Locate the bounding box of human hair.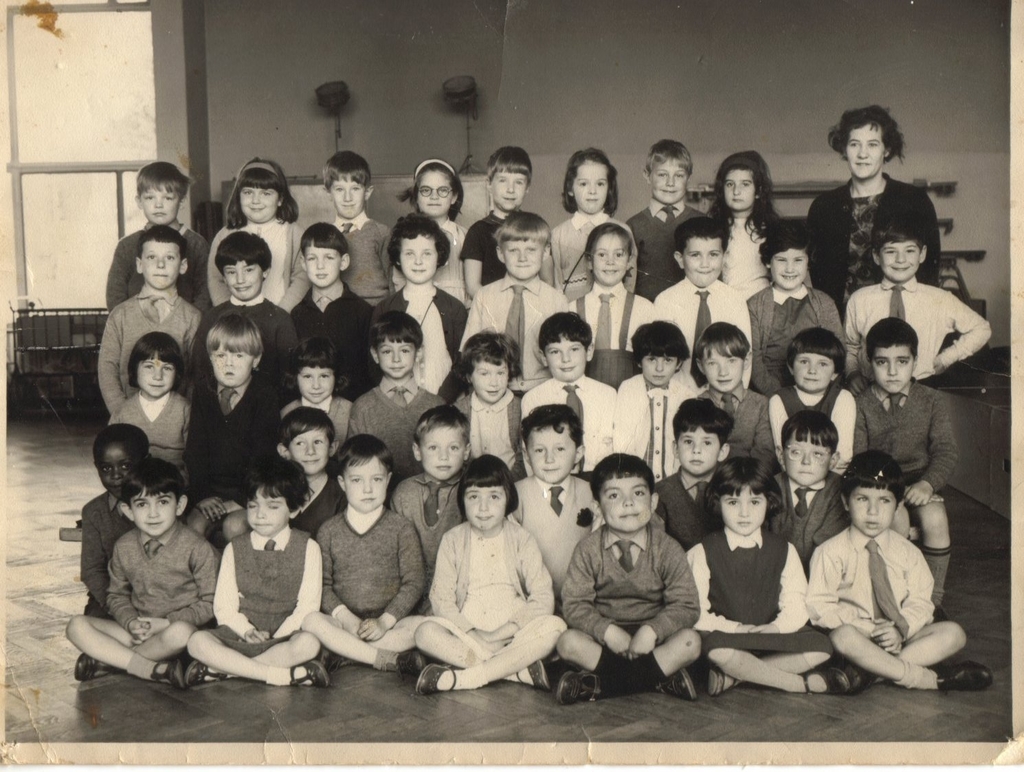
Bounding box: <box>486,146,533,184</box>.
